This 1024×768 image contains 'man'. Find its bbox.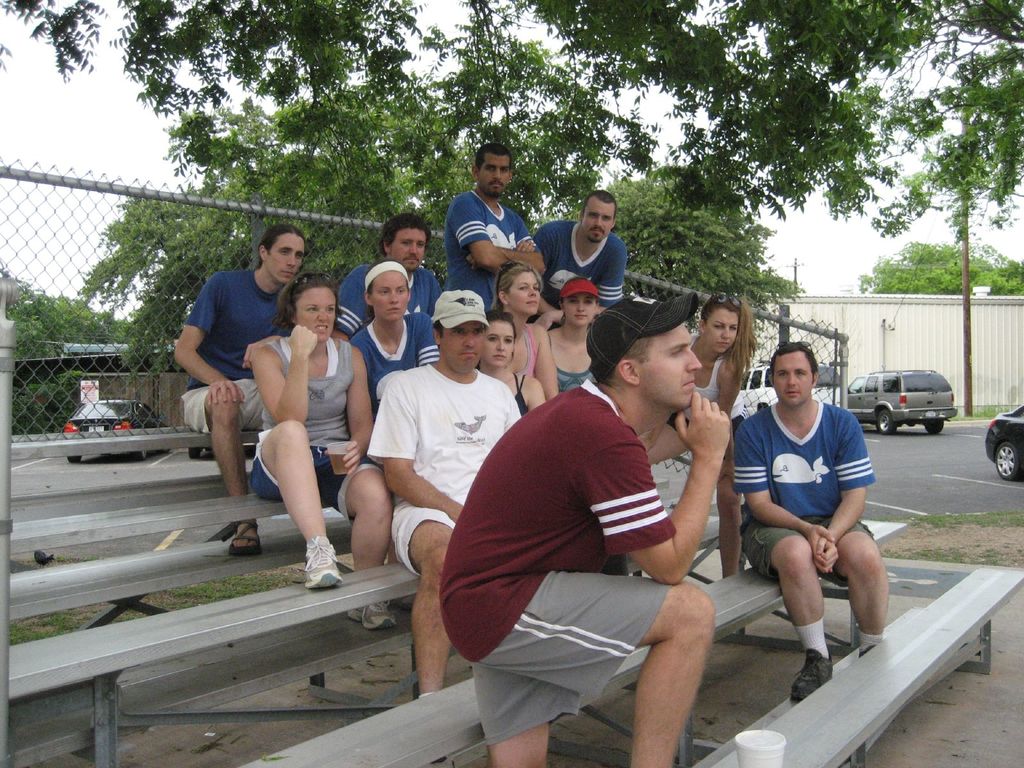
bbox(172, 224, 307, 559).
